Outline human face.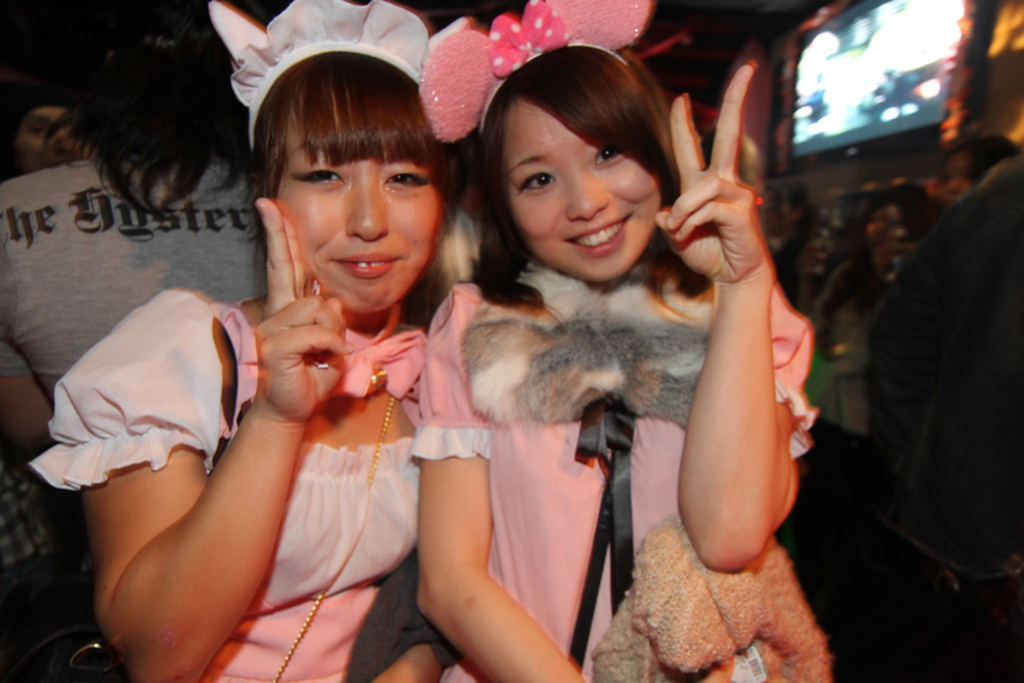
Outline: detection(267, 86, 444, 312).
